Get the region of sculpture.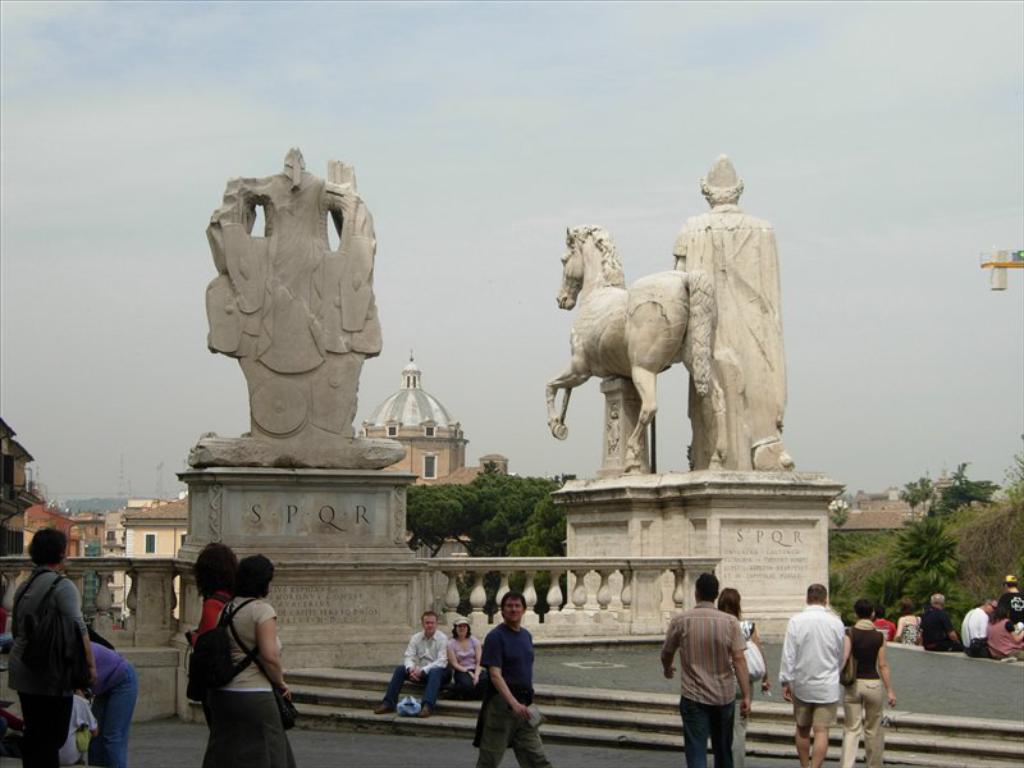
bbox=[183, 138, 435, 489].
